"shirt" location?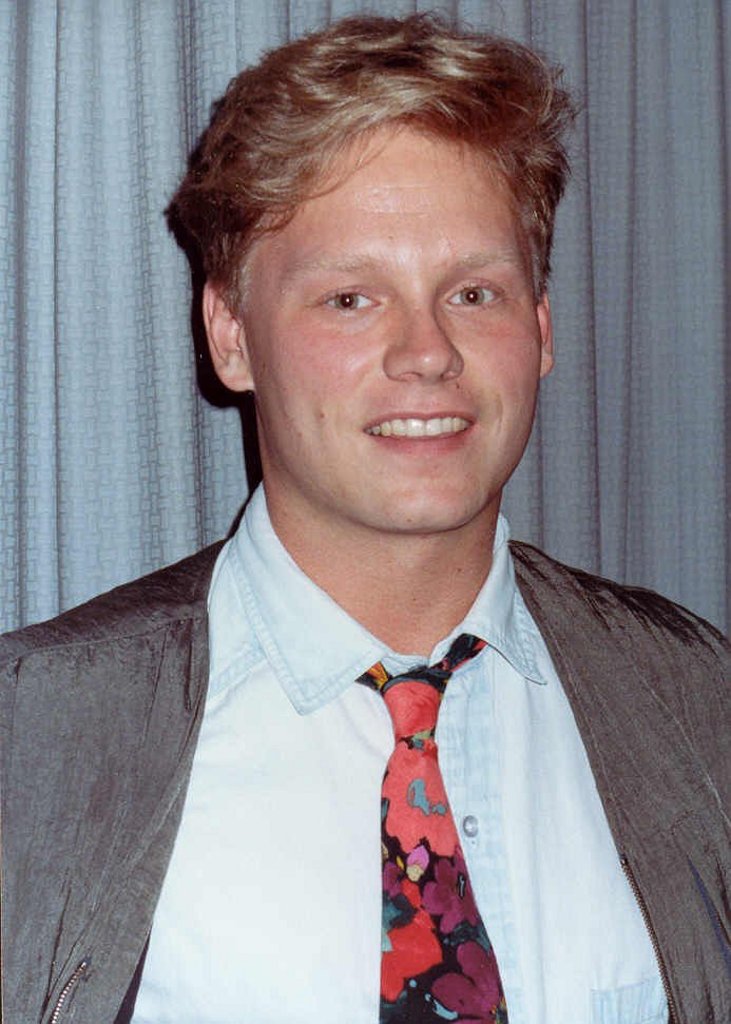
132,480,667,1022
